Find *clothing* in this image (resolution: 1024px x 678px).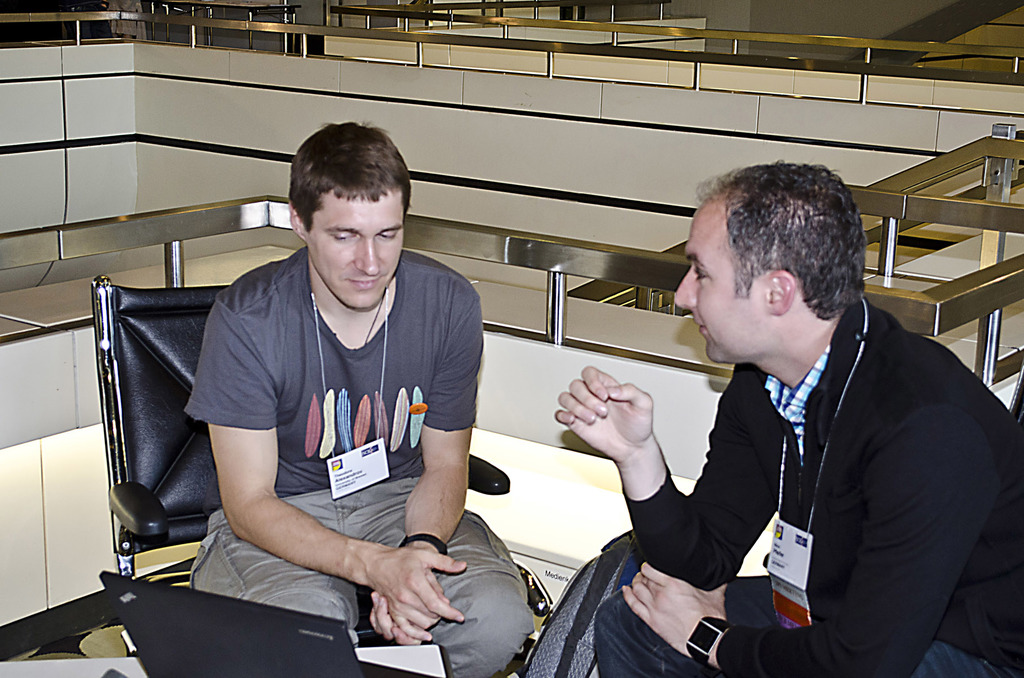
<box>628,270,980,675</box>.
